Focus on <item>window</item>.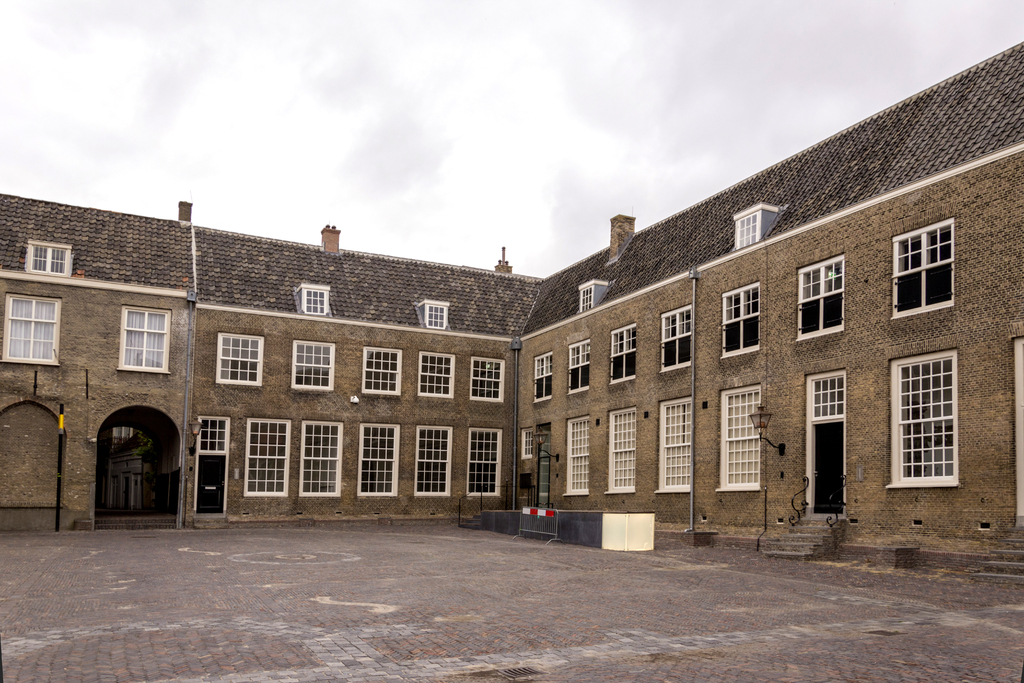
Focused at bbox=[418, 354, 458, 402].
